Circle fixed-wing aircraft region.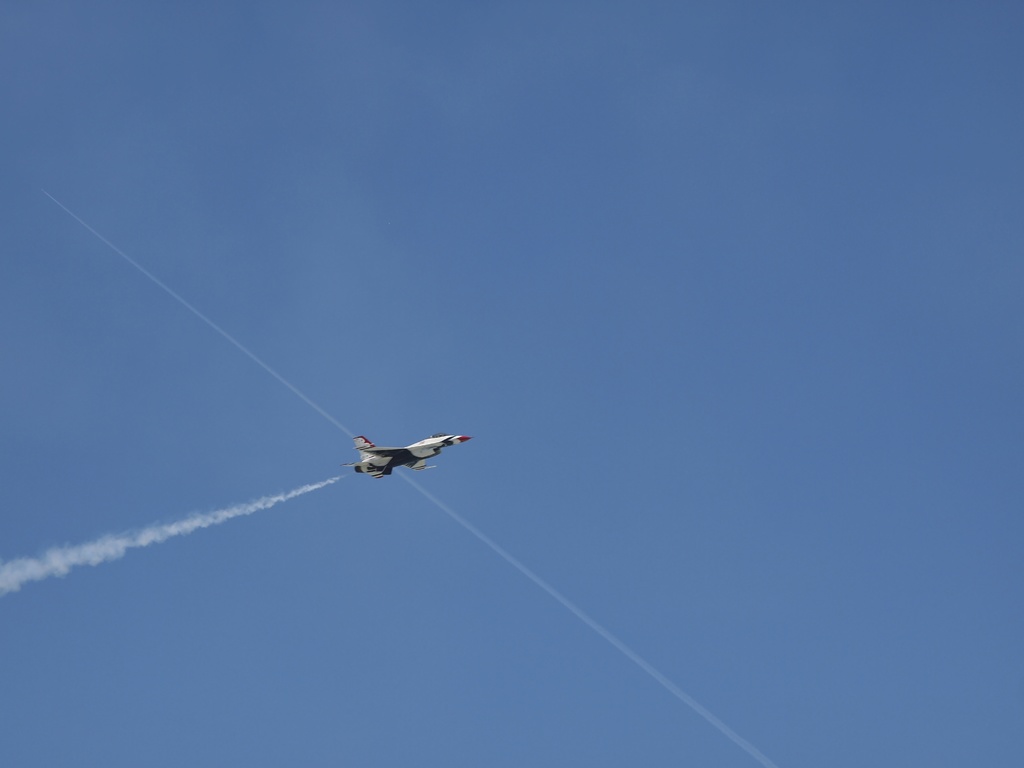
Region: x1=337, y1=433, x2=473, y2=477.
